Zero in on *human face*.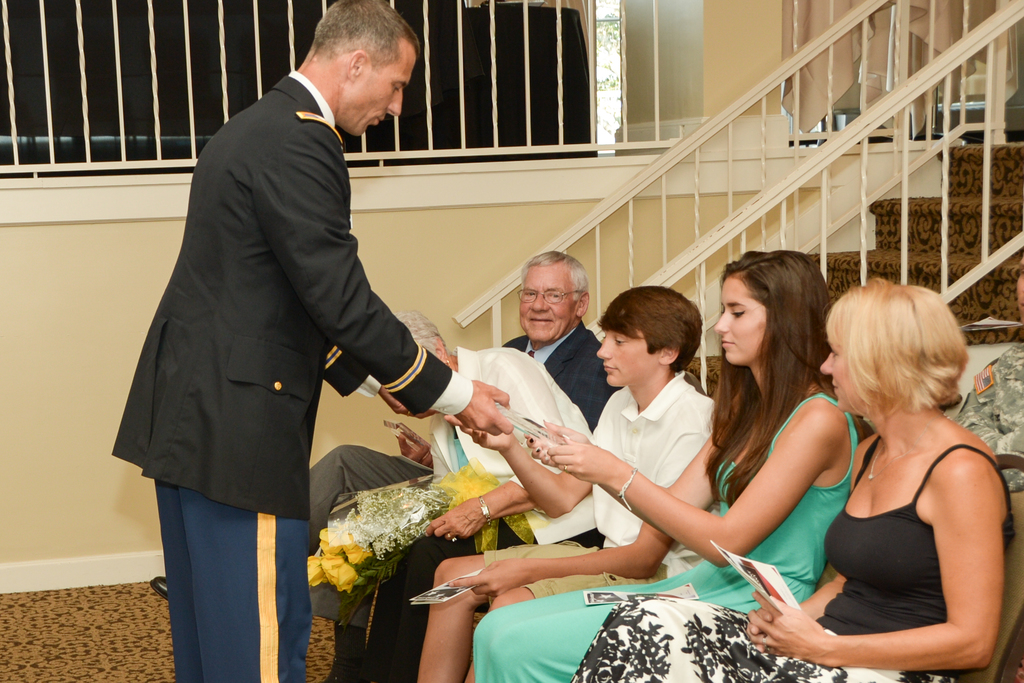
Zeroed in: {"left": 514, "top": 262, "right": 575, "bottom": 340}.
